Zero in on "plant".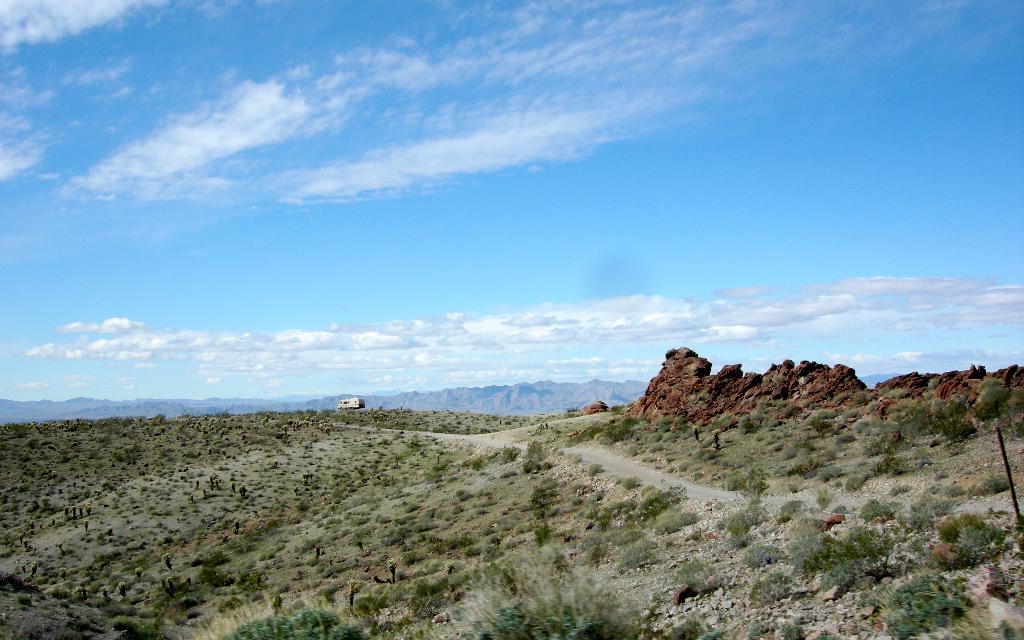
Zeroed in: {"x1": 928, "y1": 411, "x2": 979, "y2": 441}.
